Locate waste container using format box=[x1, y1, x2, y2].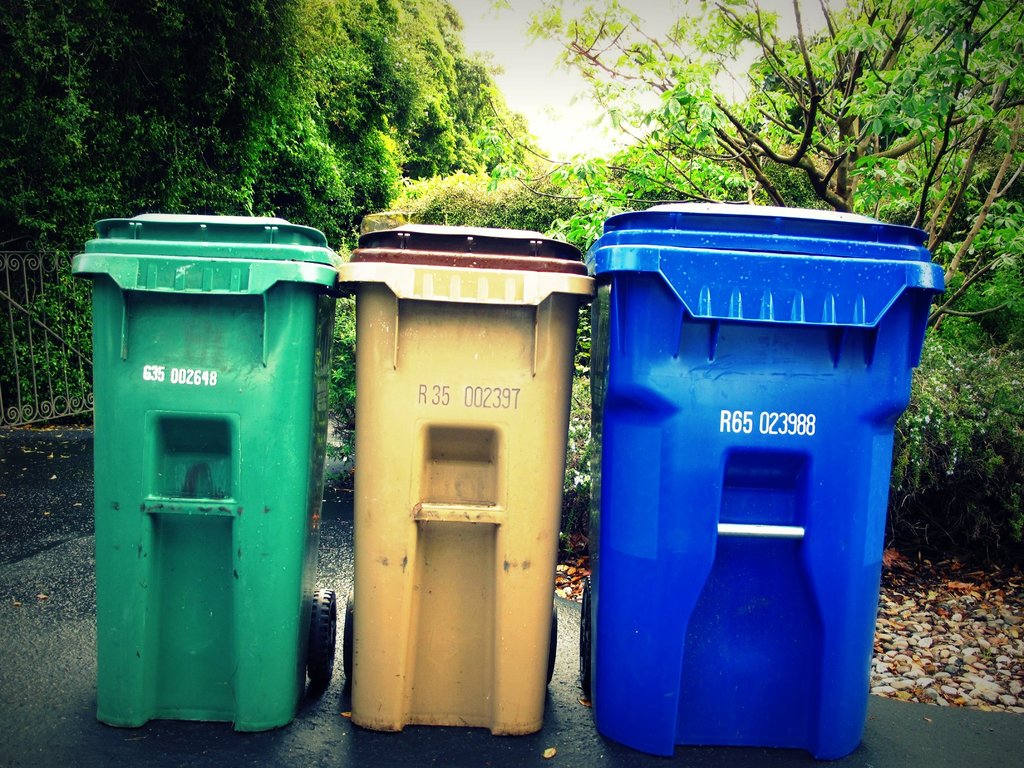
box=[586, 207, 952, 760].
